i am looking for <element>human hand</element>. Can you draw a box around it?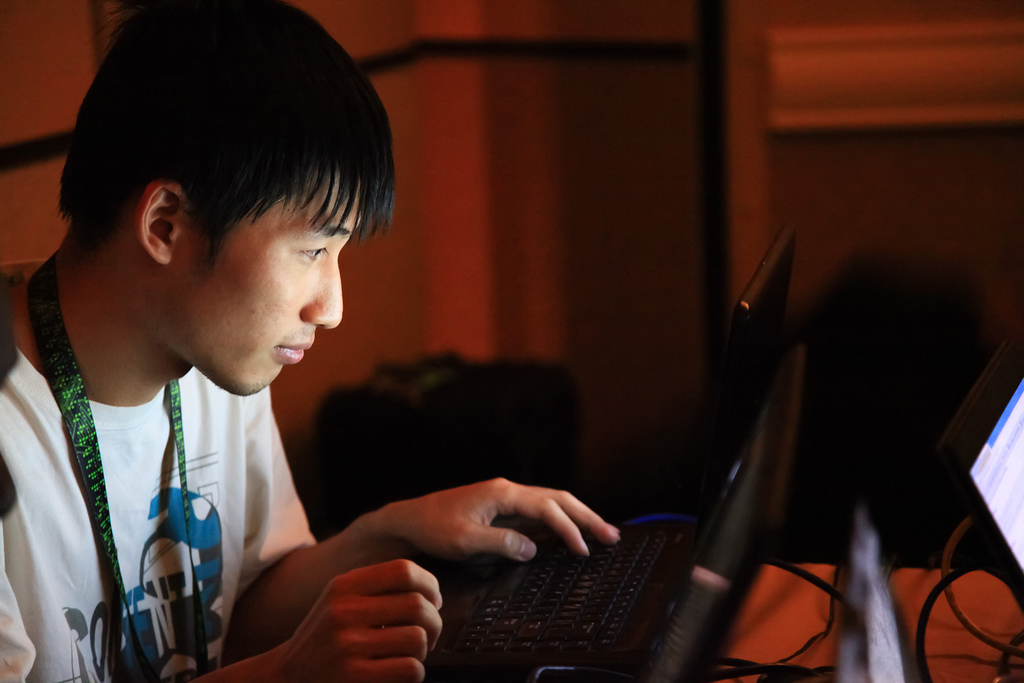
Sure, the bounding box is 390 477 625 591.
